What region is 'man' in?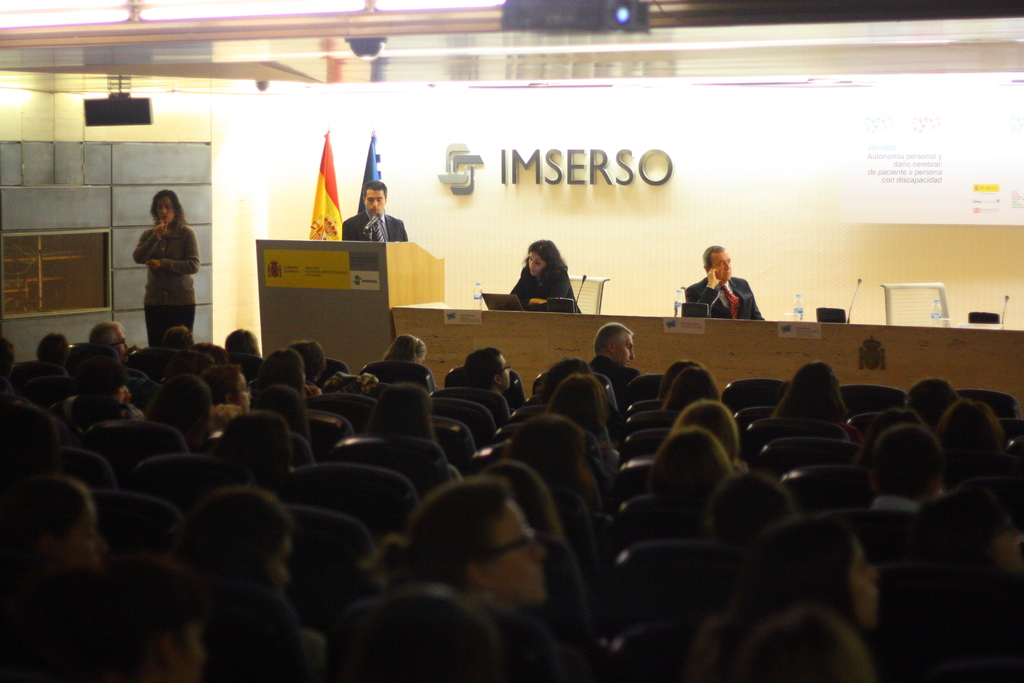
crop(86, 318, 129, 361).
